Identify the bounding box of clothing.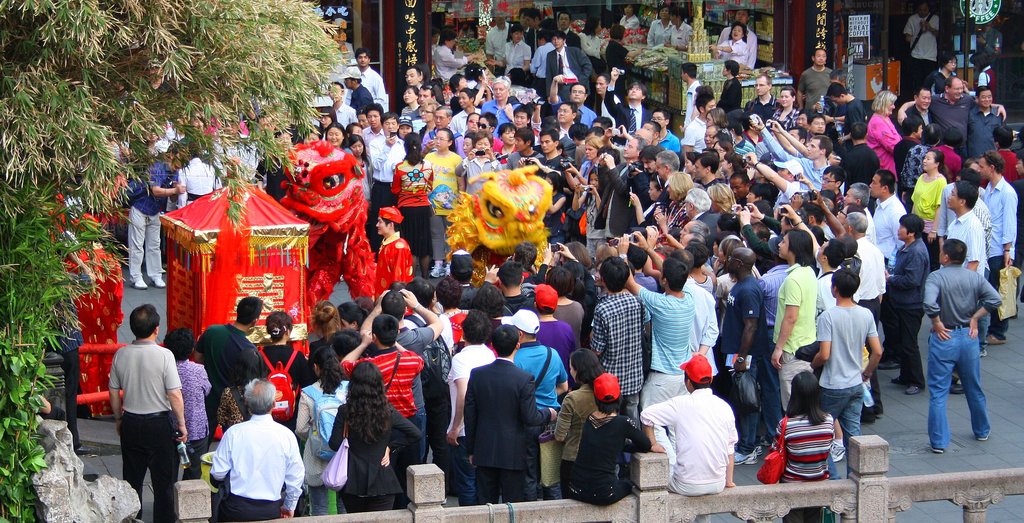
box=[330, 103, 356, 133].
